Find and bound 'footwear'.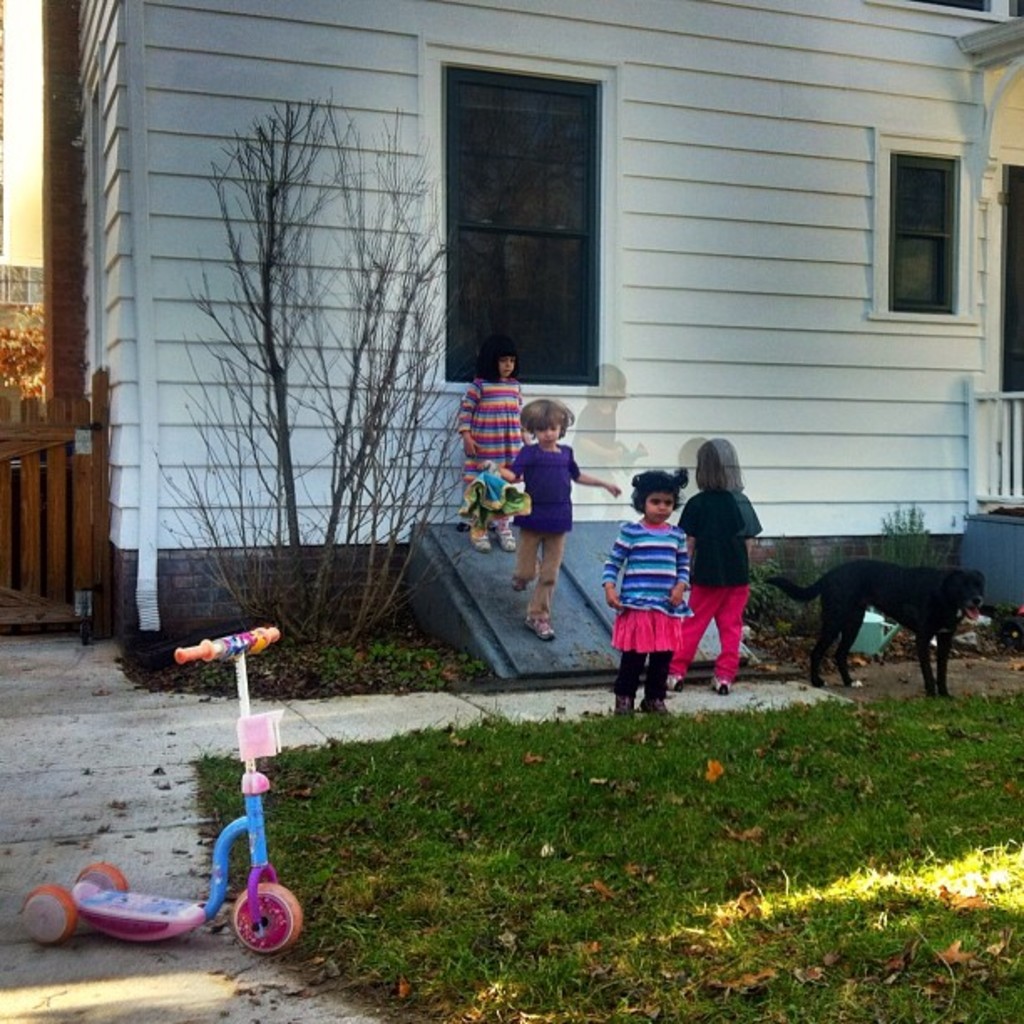
Bound: 649:654:674:726.
